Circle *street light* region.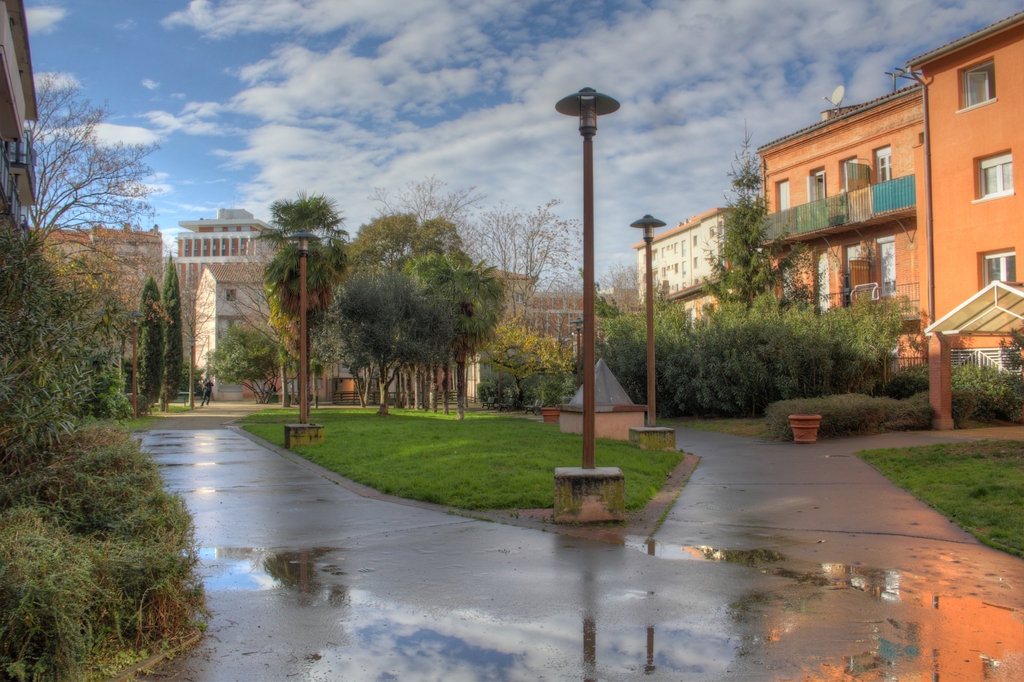
Region: (left=631, top=207, right=671, bottom=426).
